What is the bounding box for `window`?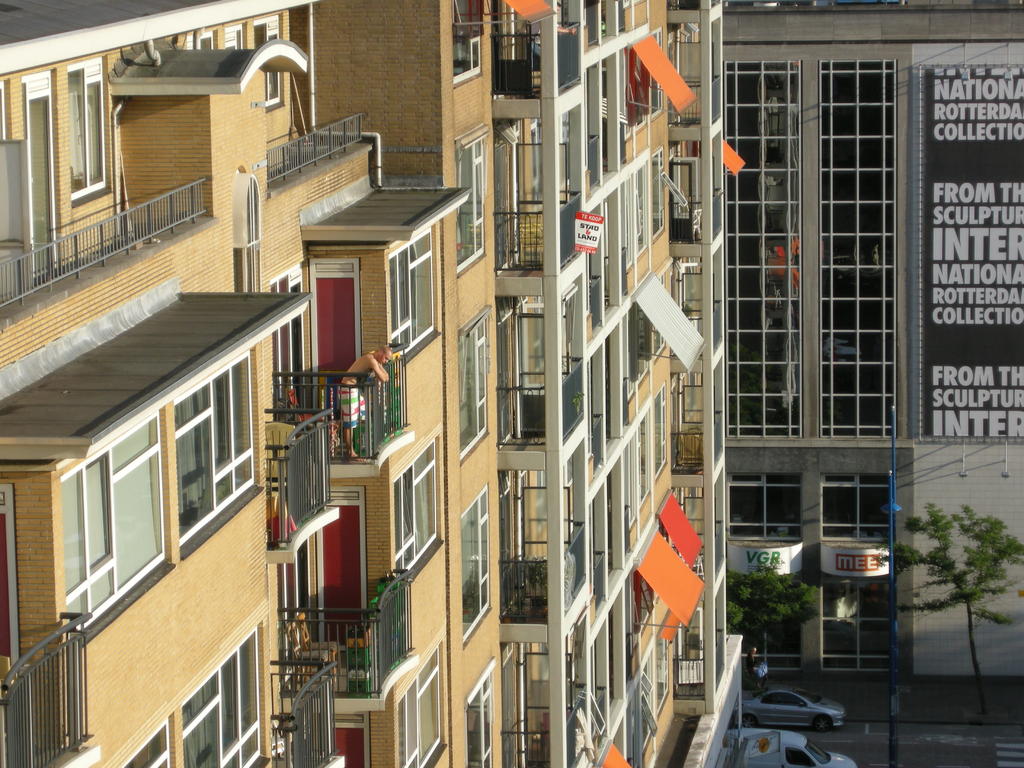
<bbox>391, 437, 439, 575</bbox>.
